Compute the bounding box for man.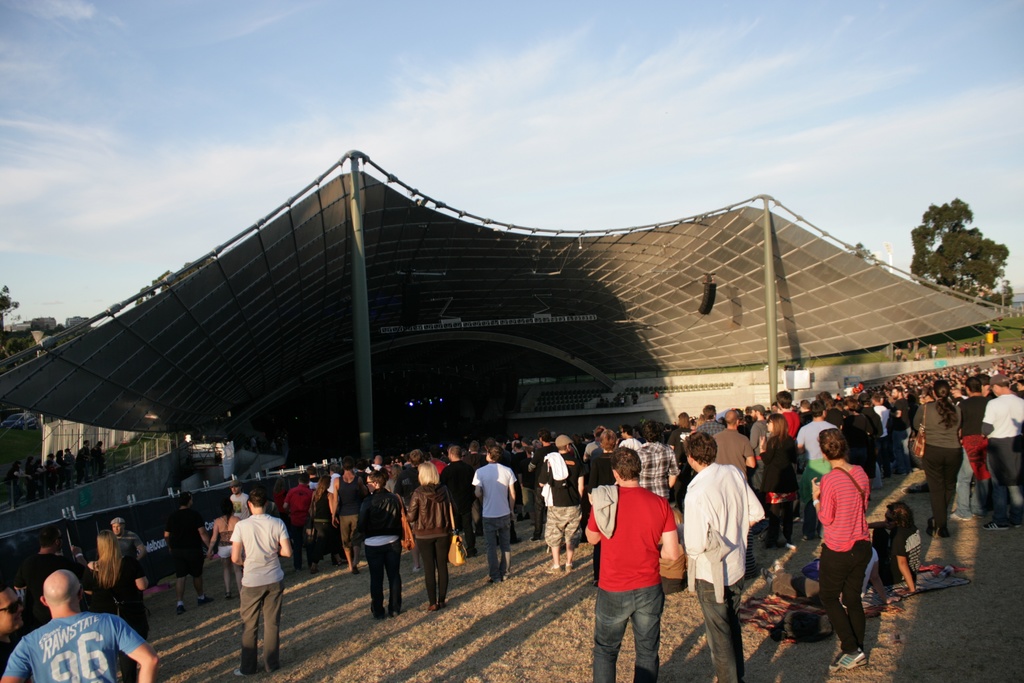
<region>854, 391, 883, 467</region>.
